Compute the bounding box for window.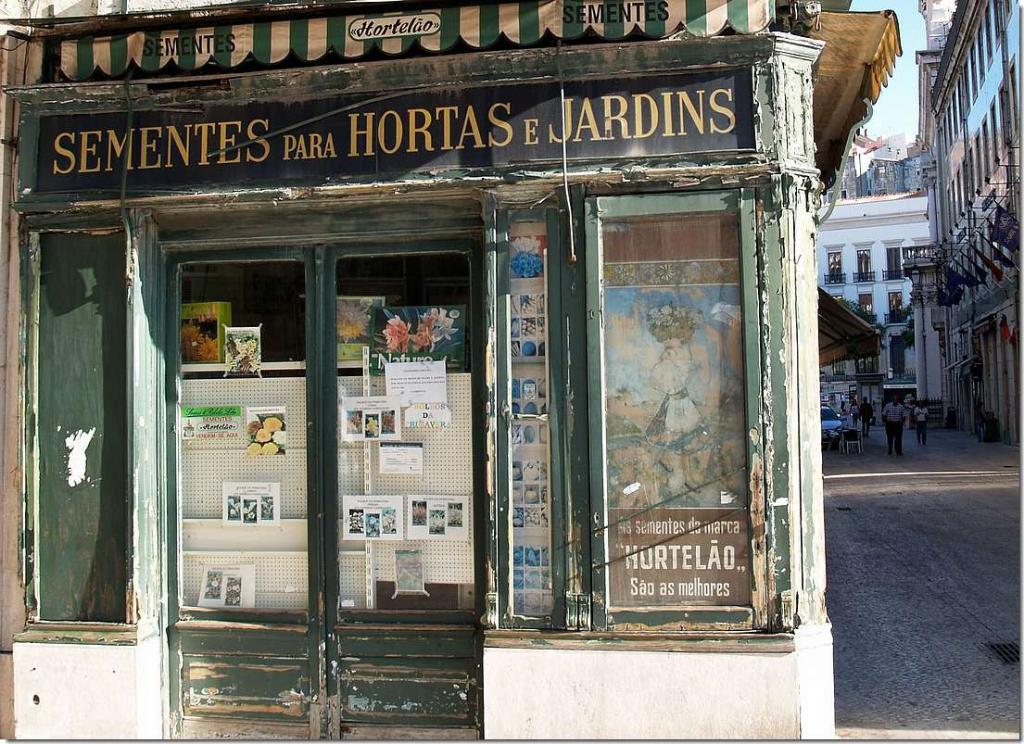
<region>986, 10, 999, 65</region>.
